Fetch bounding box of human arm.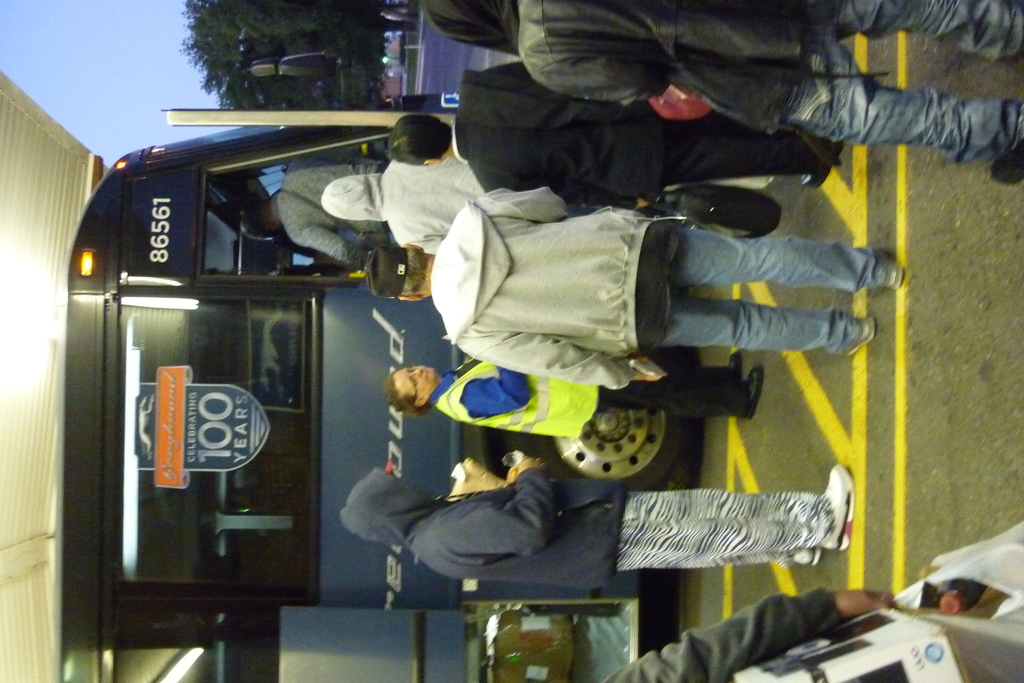
Bbox: (453,58,534,95).
